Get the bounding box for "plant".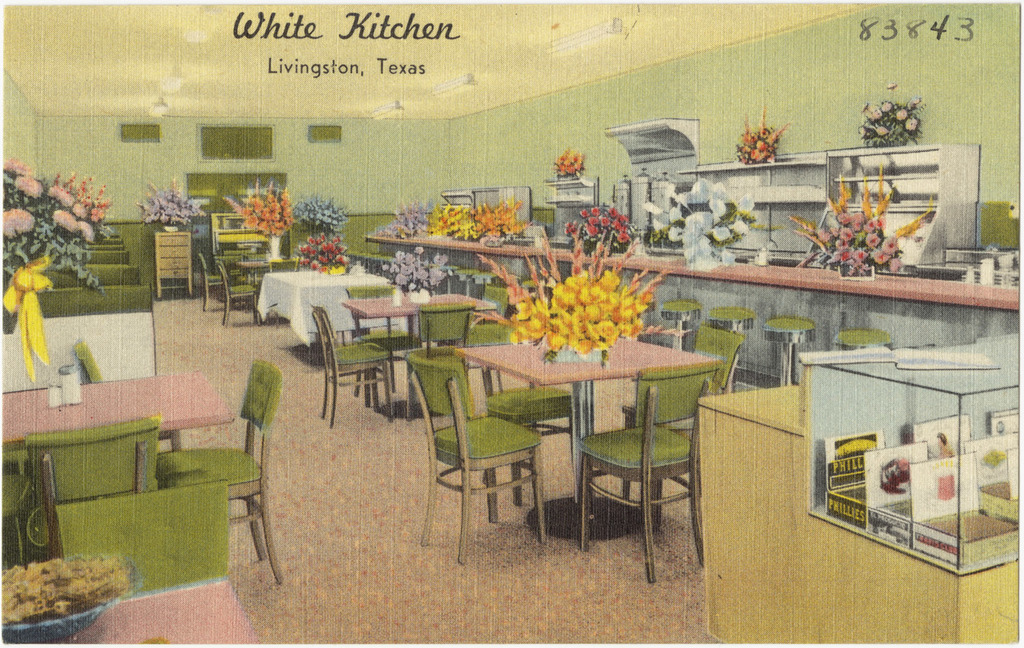
<box>287,227,356,276</box>.
